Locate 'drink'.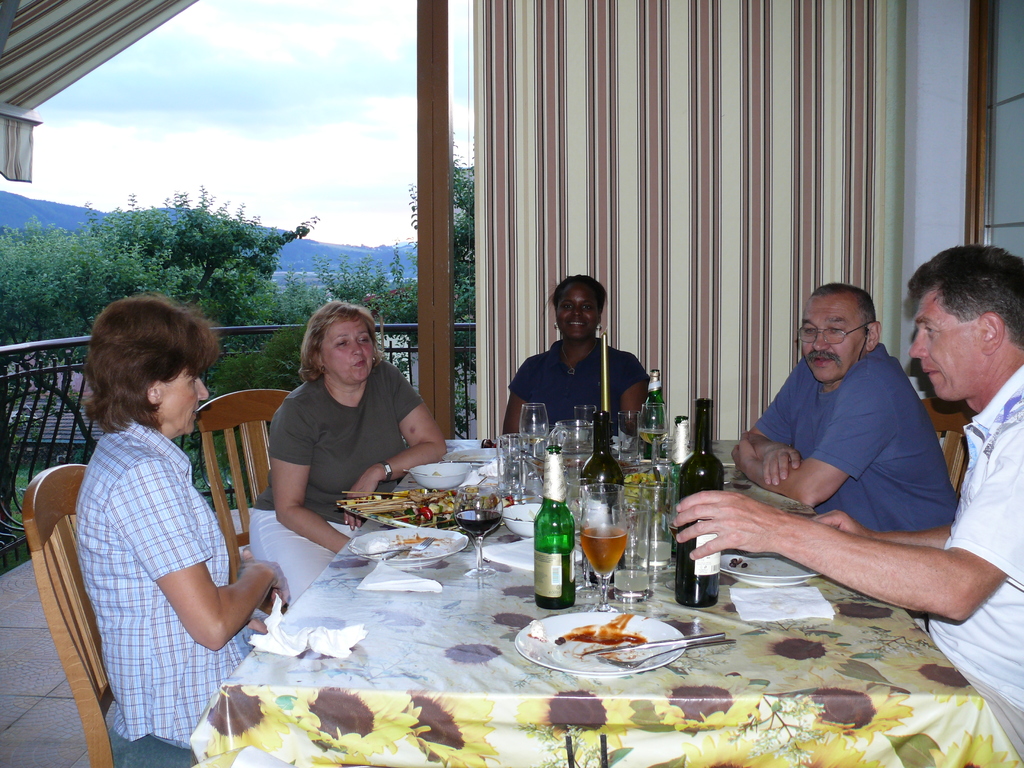
Bounding box: <region>529, 435, 542, 445</region>.
